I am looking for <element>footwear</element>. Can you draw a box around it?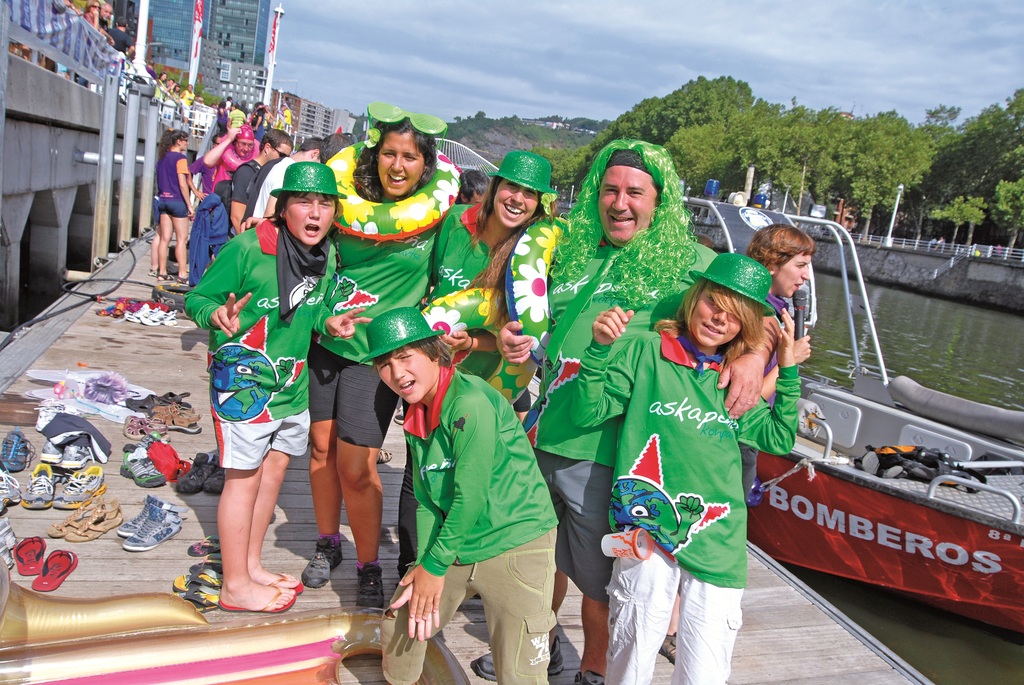
Sure, the bounding box is <box>356,562,388,611</box>.
